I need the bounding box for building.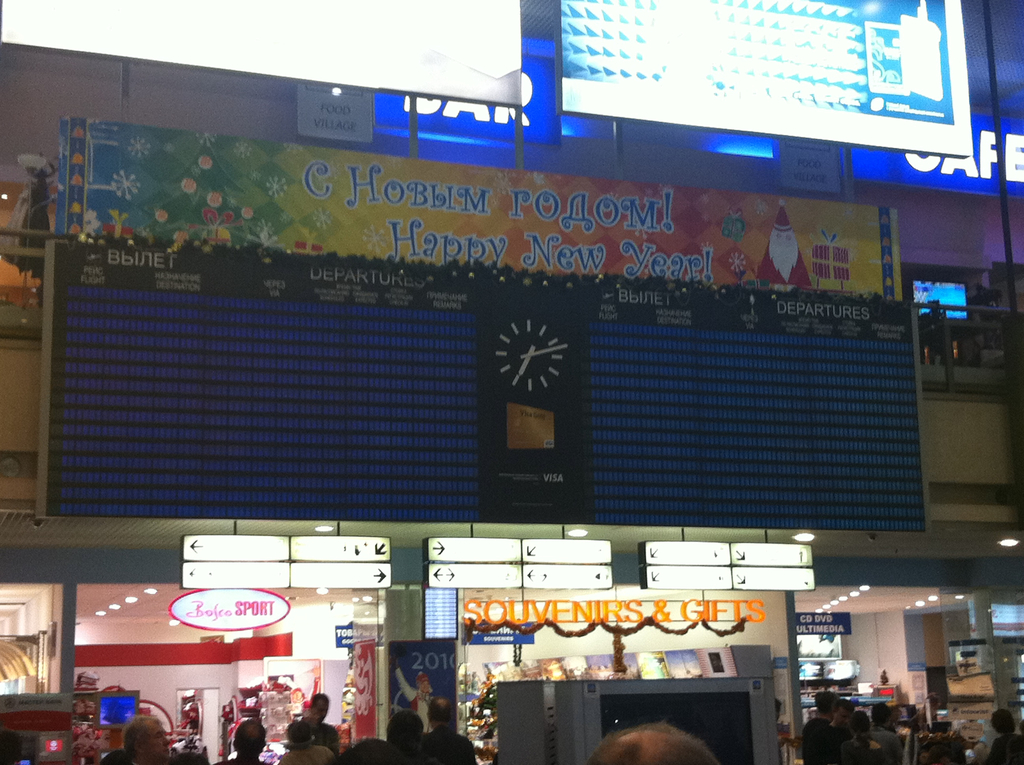
Here it is: pyautogui.locateOnScreen(0, 0, 1023, 764).
